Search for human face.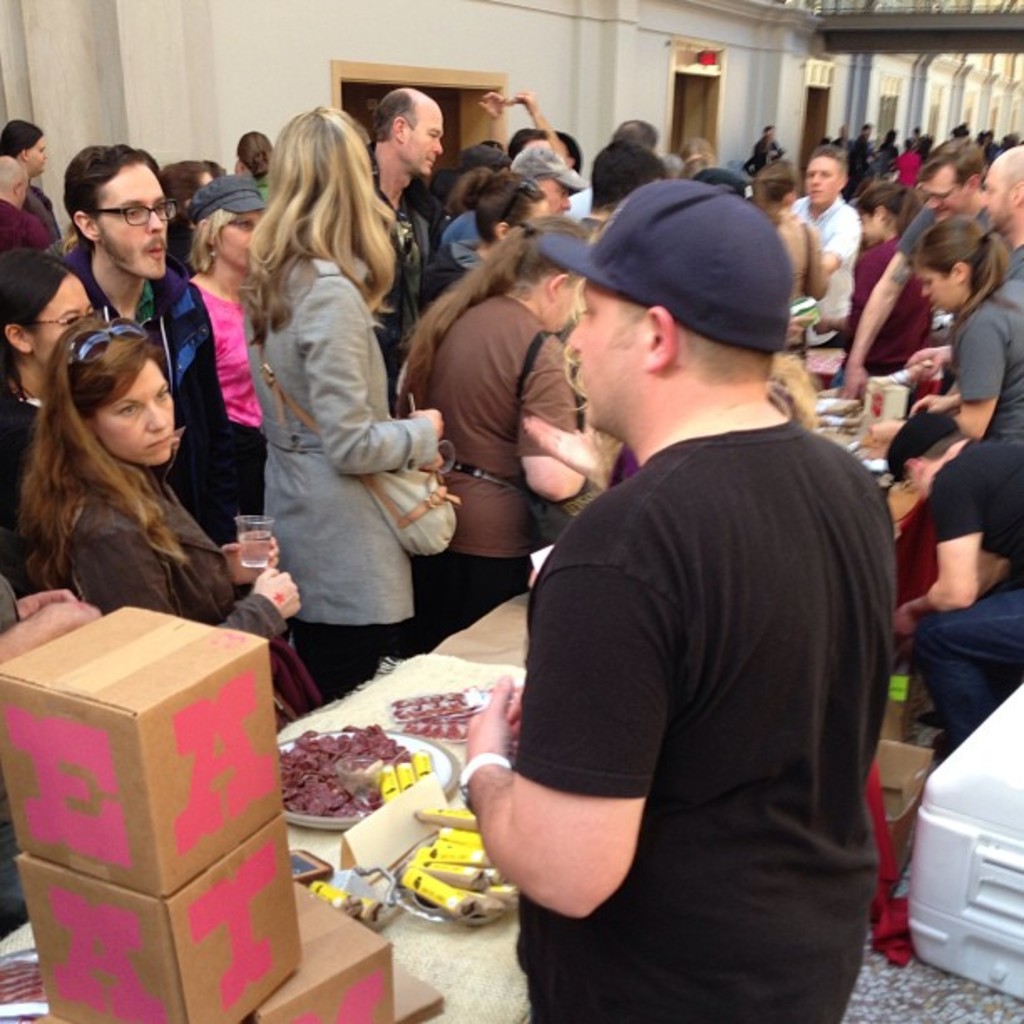
Found at region(27, 273, 99, 368).
